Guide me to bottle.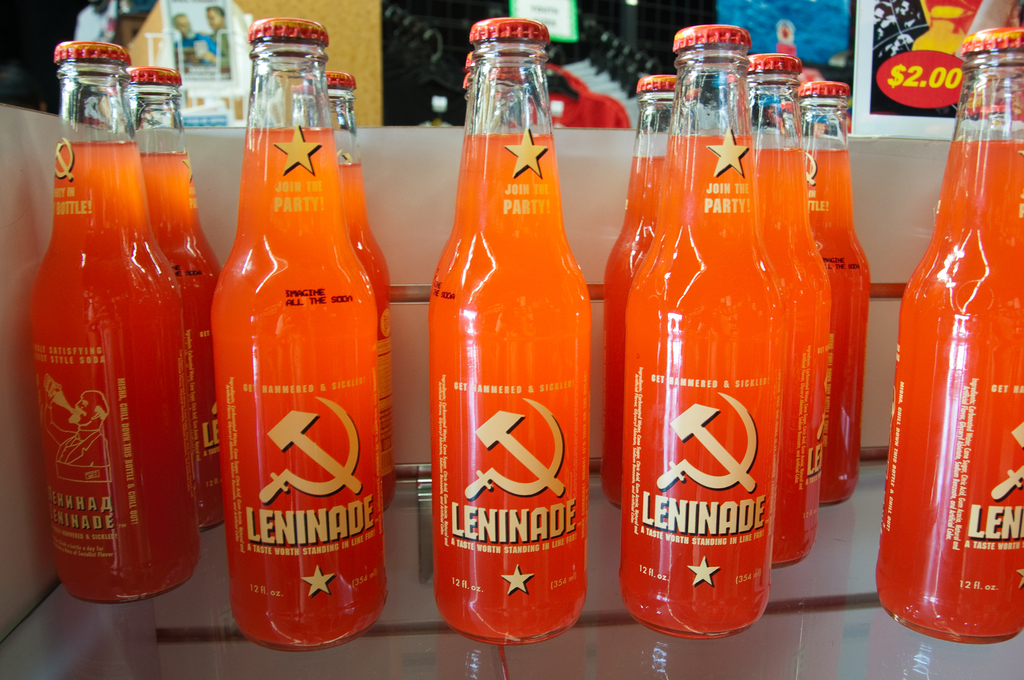
Guidance: <box>22,31,207,609</box>.
